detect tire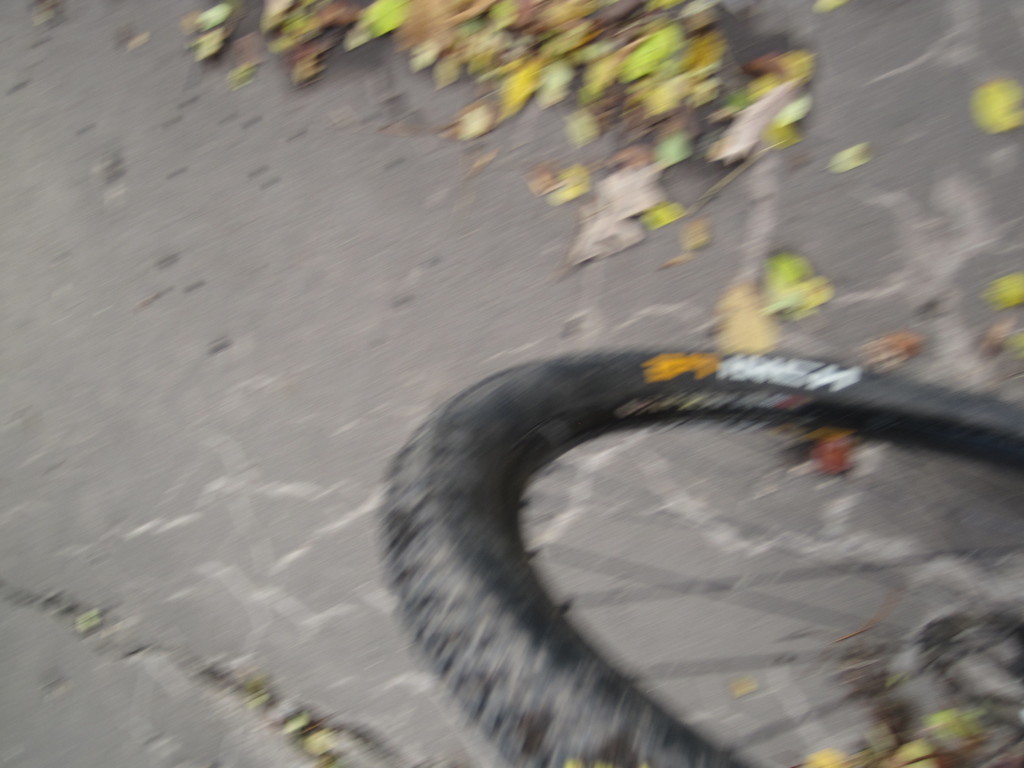
[378, 344, 1023, 767]
